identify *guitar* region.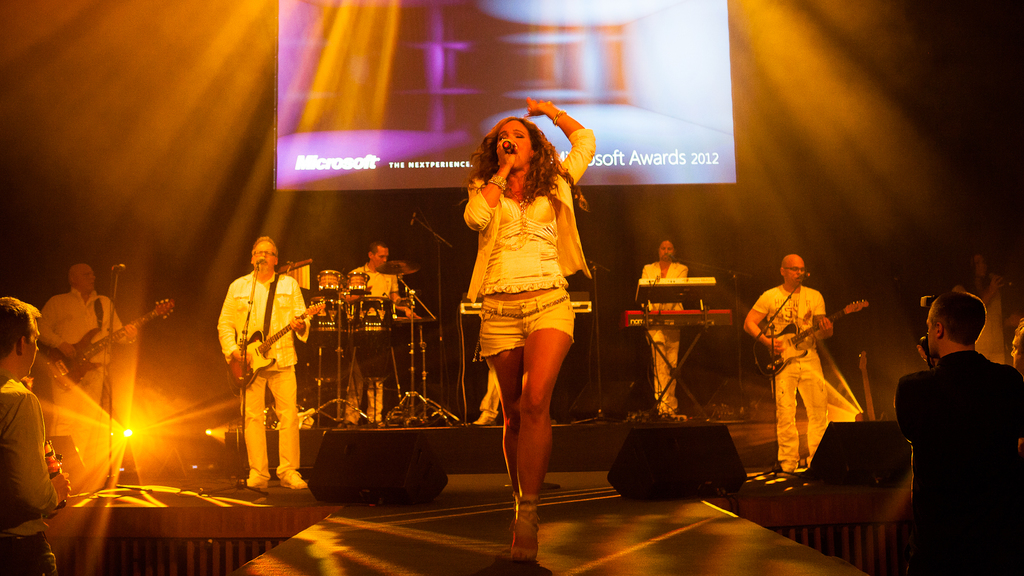
Region: <box>753,296,871,389</box>.
